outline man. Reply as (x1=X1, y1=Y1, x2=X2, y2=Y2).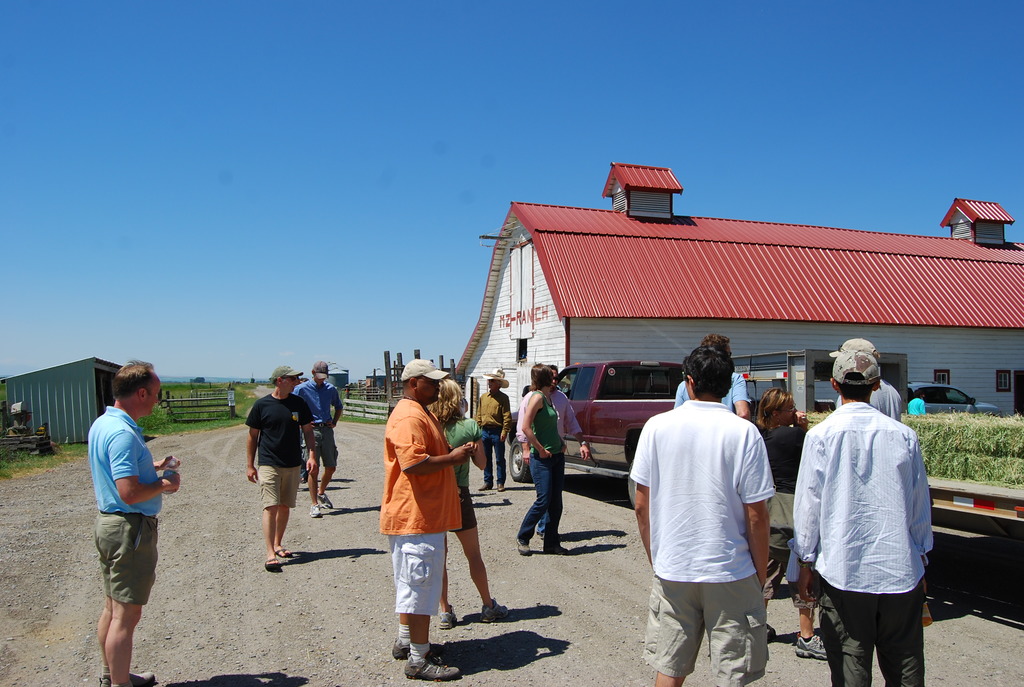
(x1=248, y1=364, x2=319, y2=574).
